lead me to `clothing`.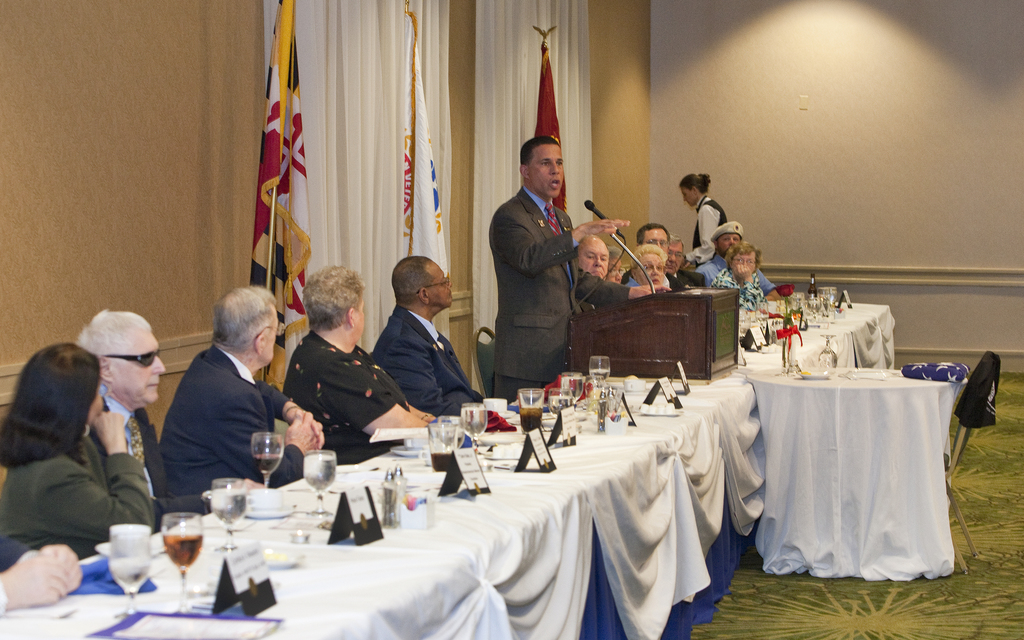
Lead to [364,298,488,413].
